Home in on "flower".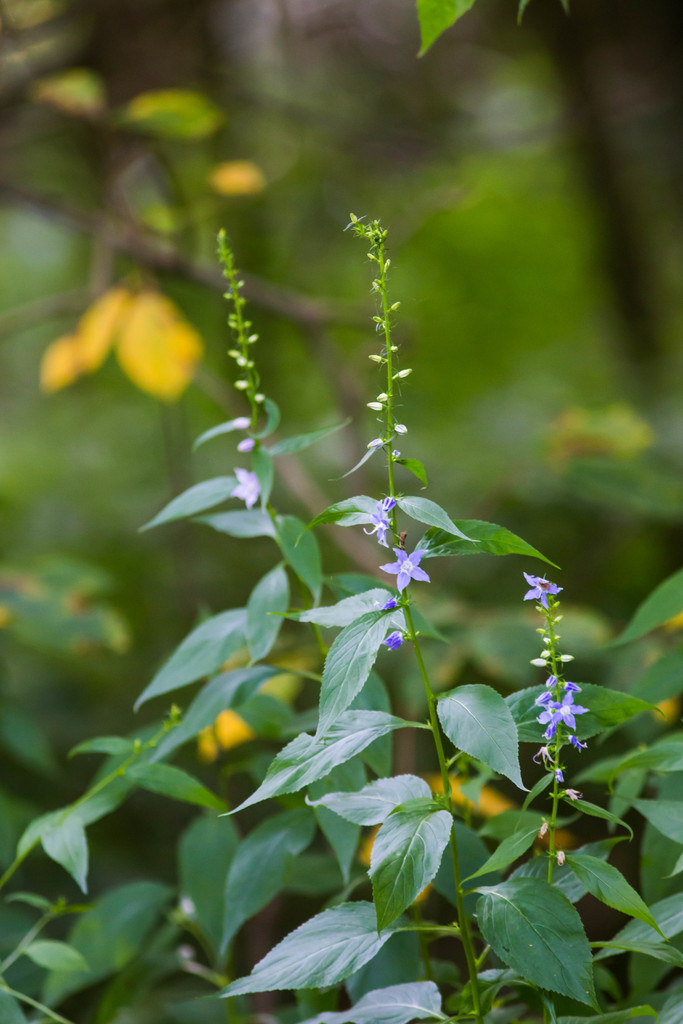
Homed in at Rect(201, 666, 299, 765).
